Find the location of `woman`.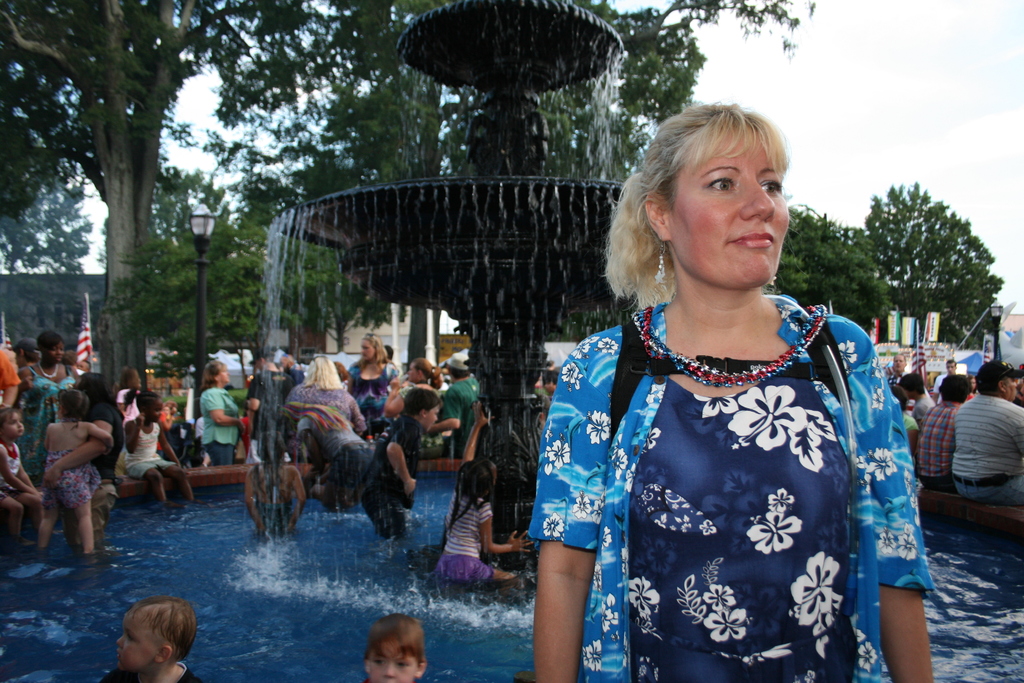
Location: crop(198, 363, 246, 467).
